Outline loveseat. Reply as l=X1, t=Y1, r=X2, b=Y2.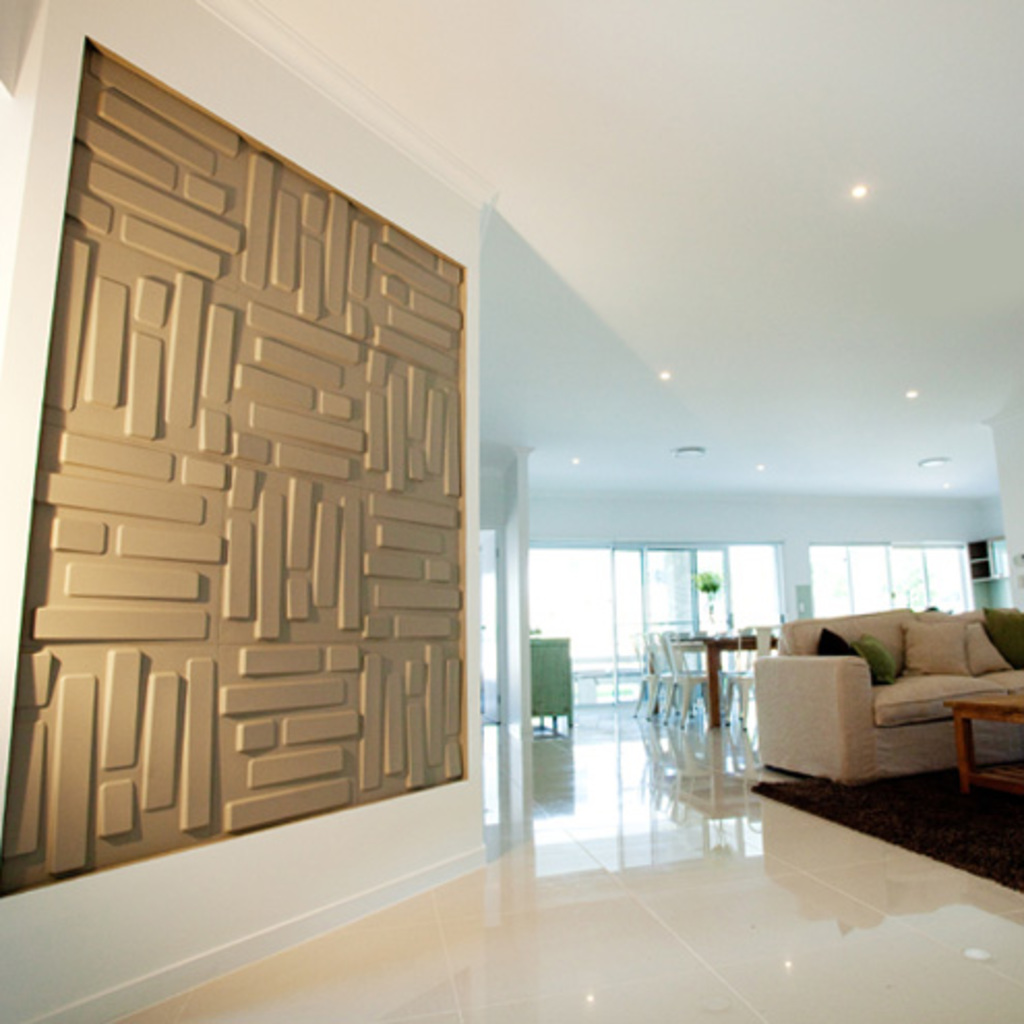
l=761, t=594, r=1007, b=809.
